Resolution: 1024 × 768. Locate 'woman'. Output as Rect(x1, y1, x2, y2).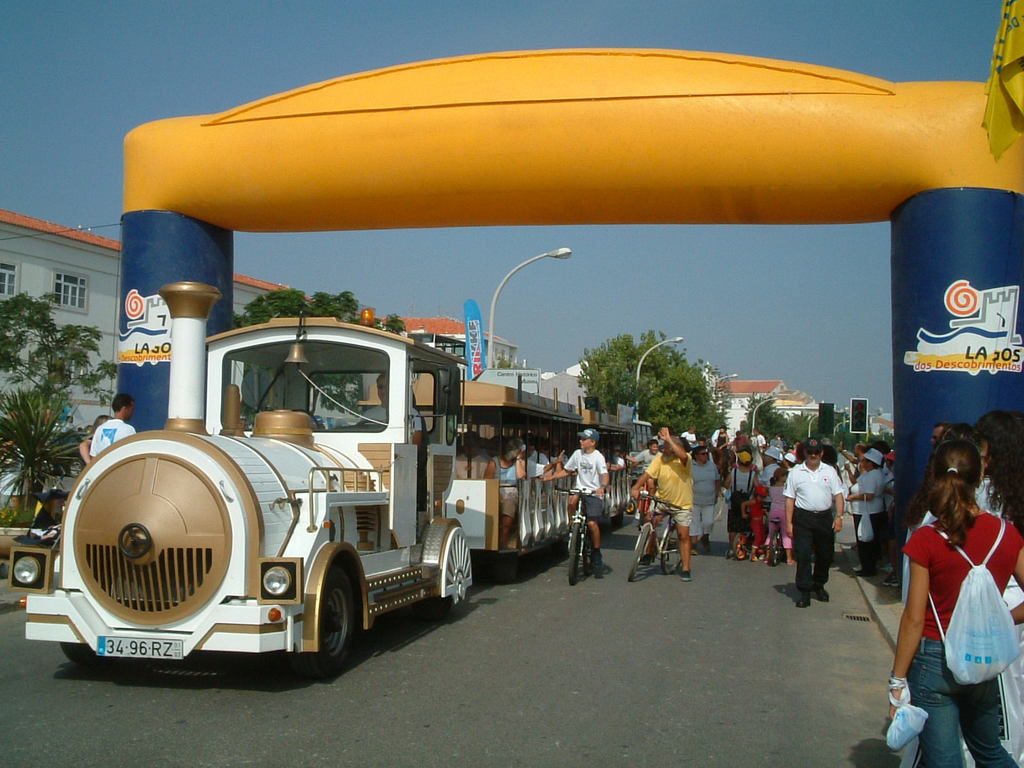
Rect(966, 404, 1023, 760).
